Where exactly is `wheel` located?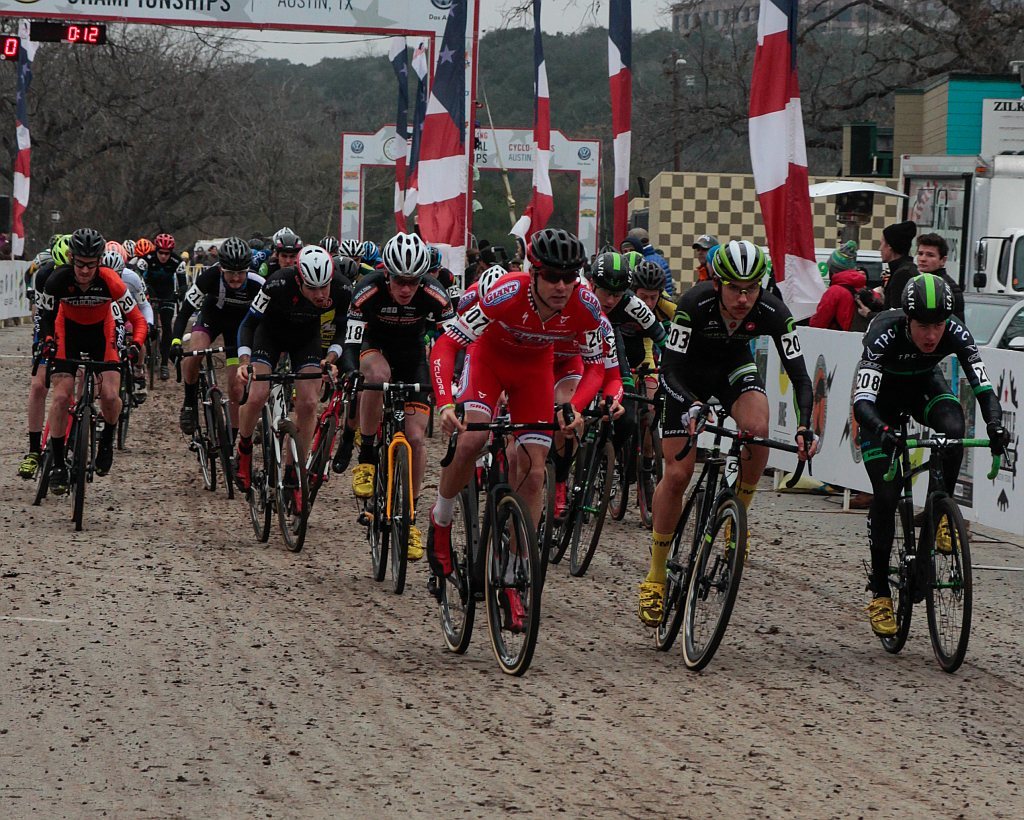
Its bounding box is 374, 445, 391, 574.
